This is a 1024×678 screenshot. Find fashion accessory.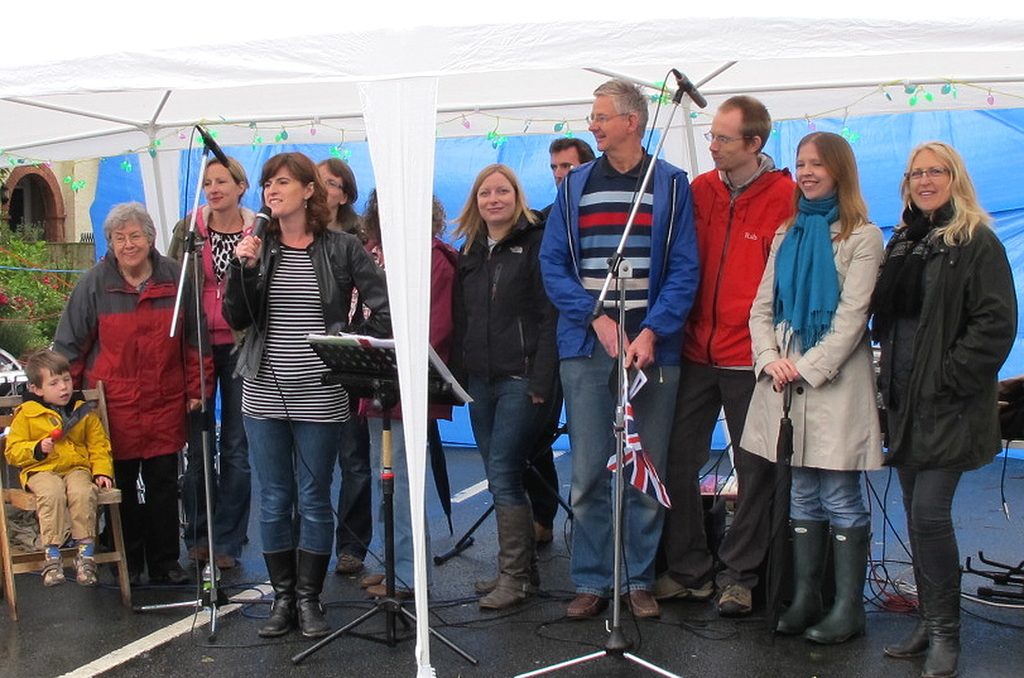
Bounding box: Rect(566, 587, 615, 616).
